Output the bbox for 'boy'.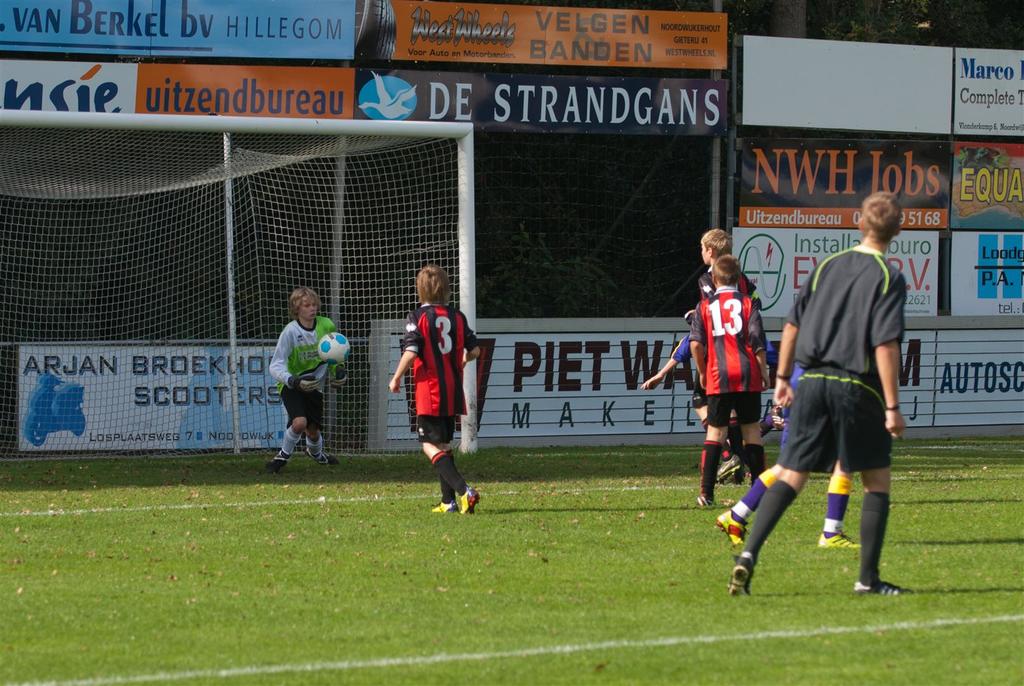
bbox=[267, 282, 351, 477].
